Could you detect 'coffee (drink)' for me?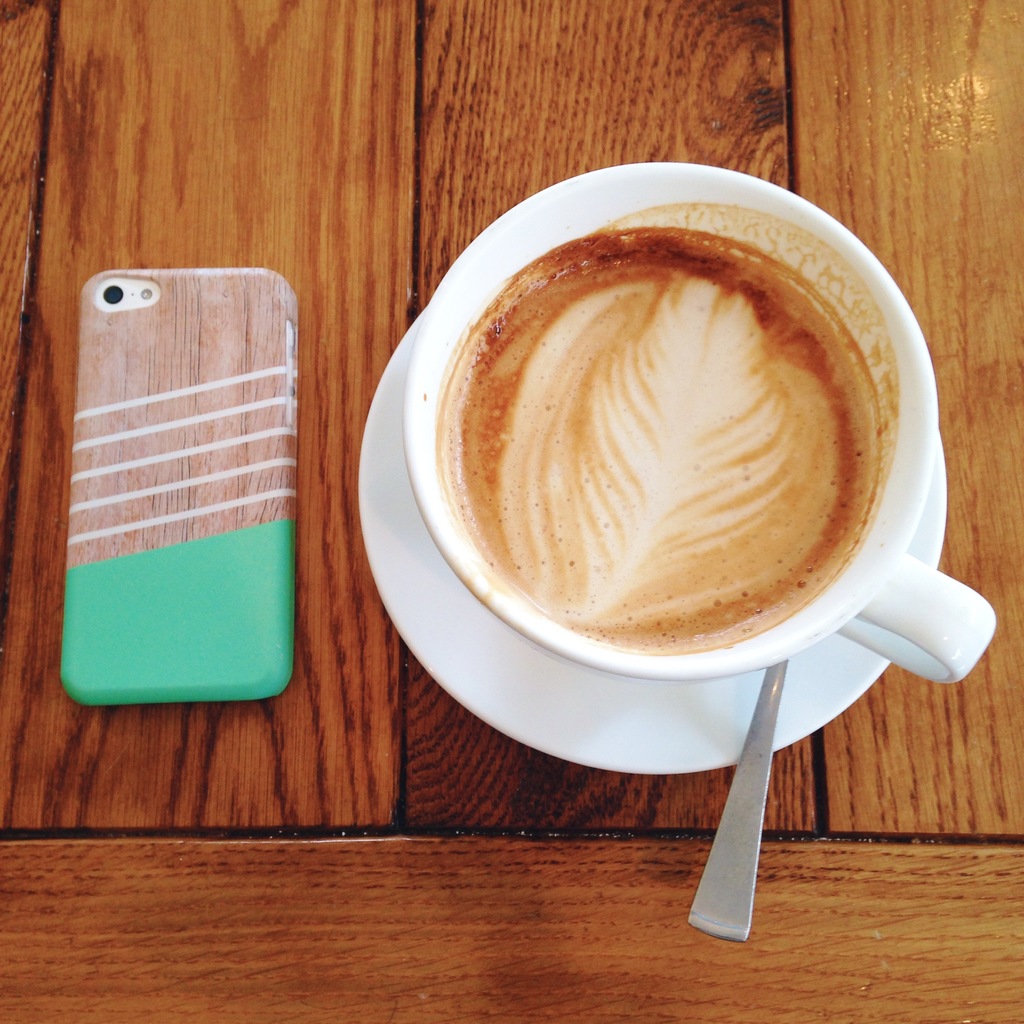
Detection result: bbox(434, 238, 877, 633).
